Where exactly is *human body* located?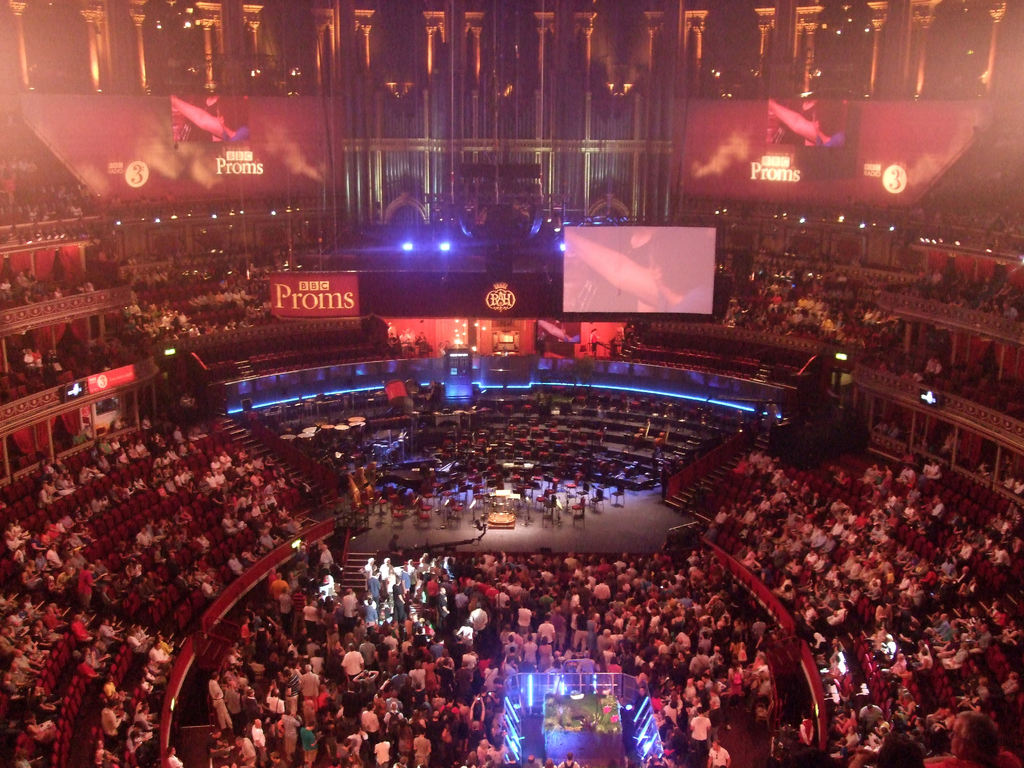
Its bounding box is locate(52, 289, 62, 298).
